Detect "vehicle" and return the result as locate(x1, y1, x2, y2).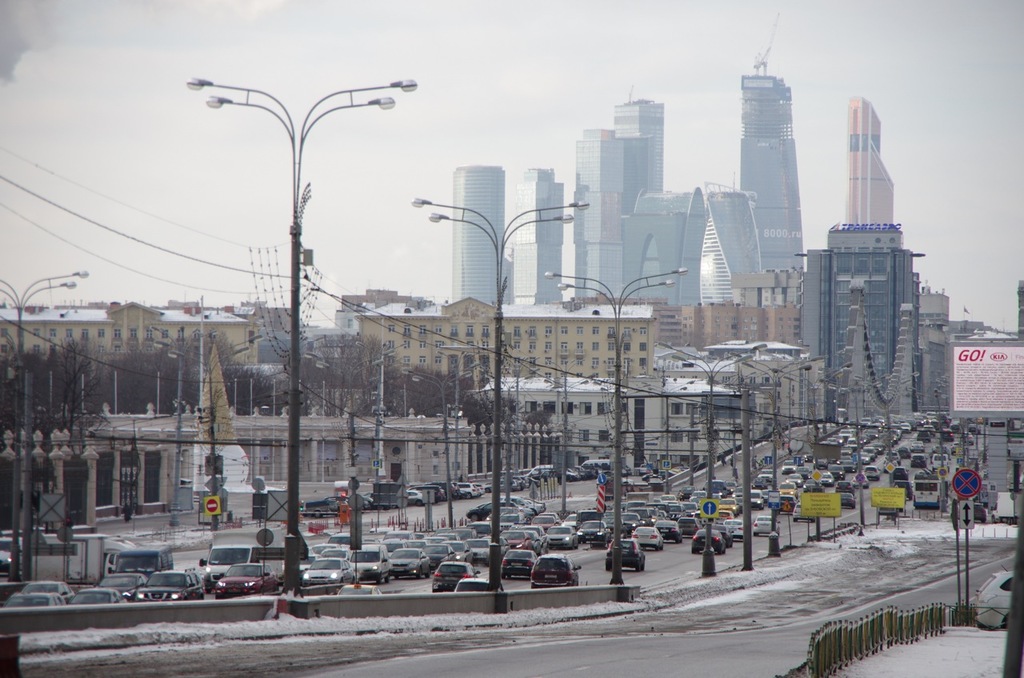
locate(527, 554, 582, 588).
